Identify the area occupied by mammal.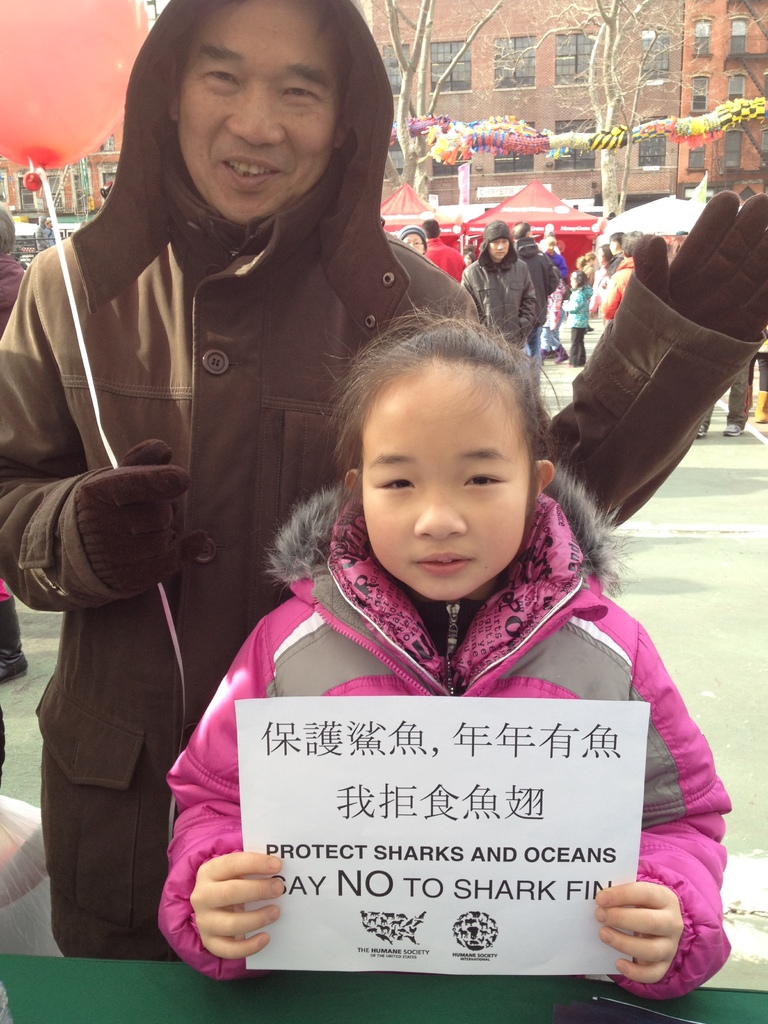
Area: rect(0, 204, 26, 683).
